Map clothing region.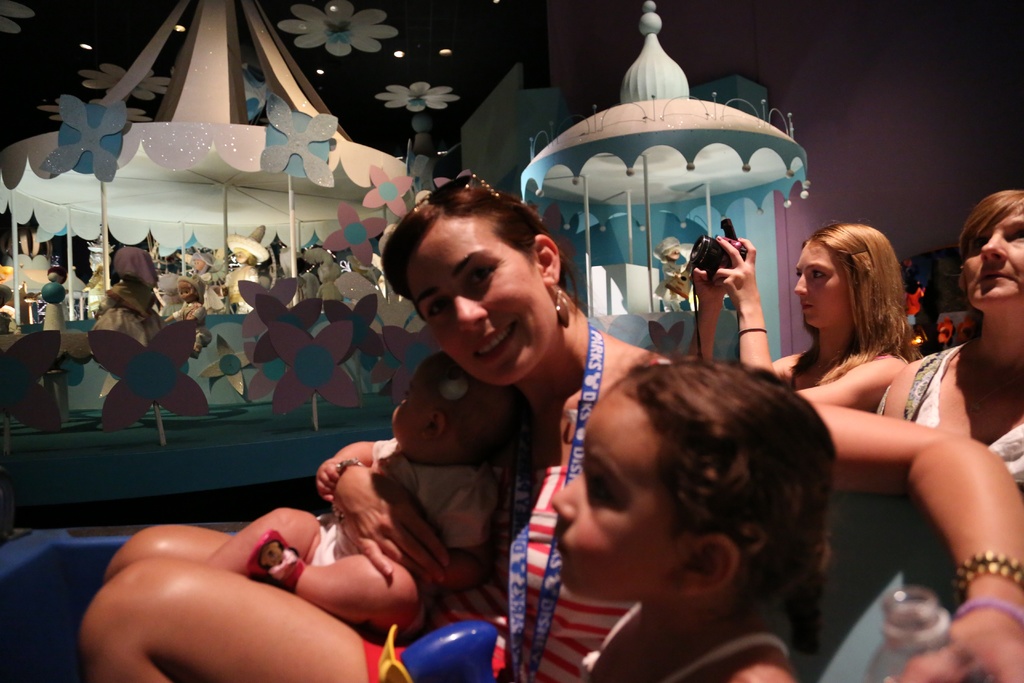
Mapped to left=225, top=263, right=257, bottom=314.
